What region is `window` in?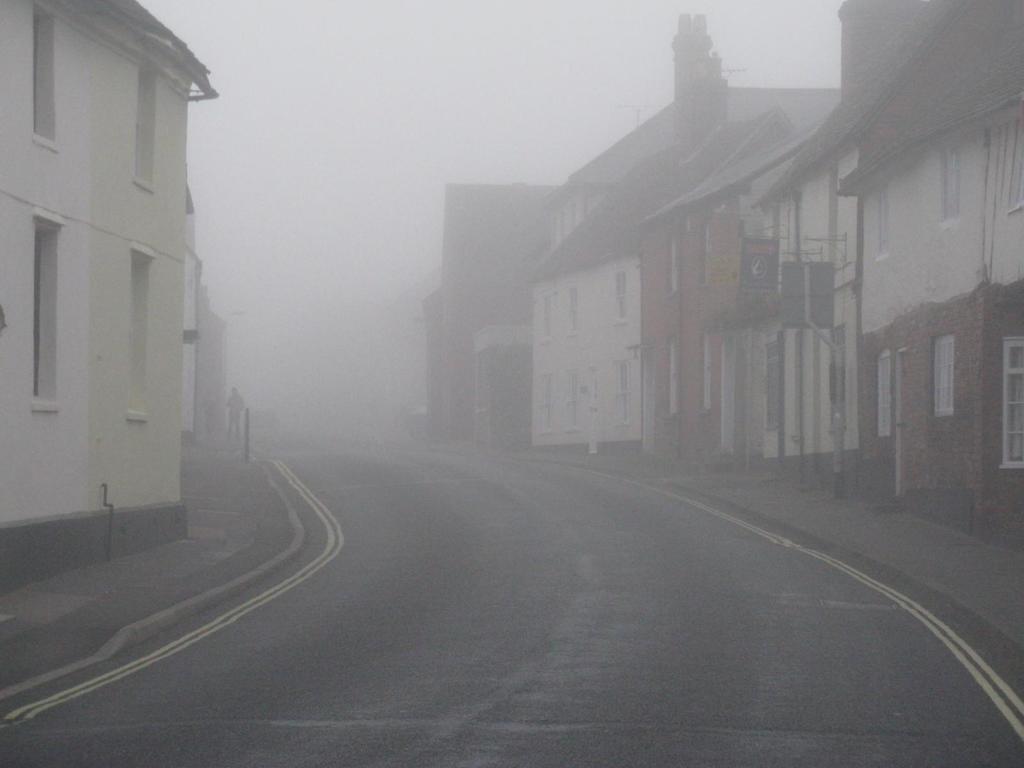
22/216/60/412.
